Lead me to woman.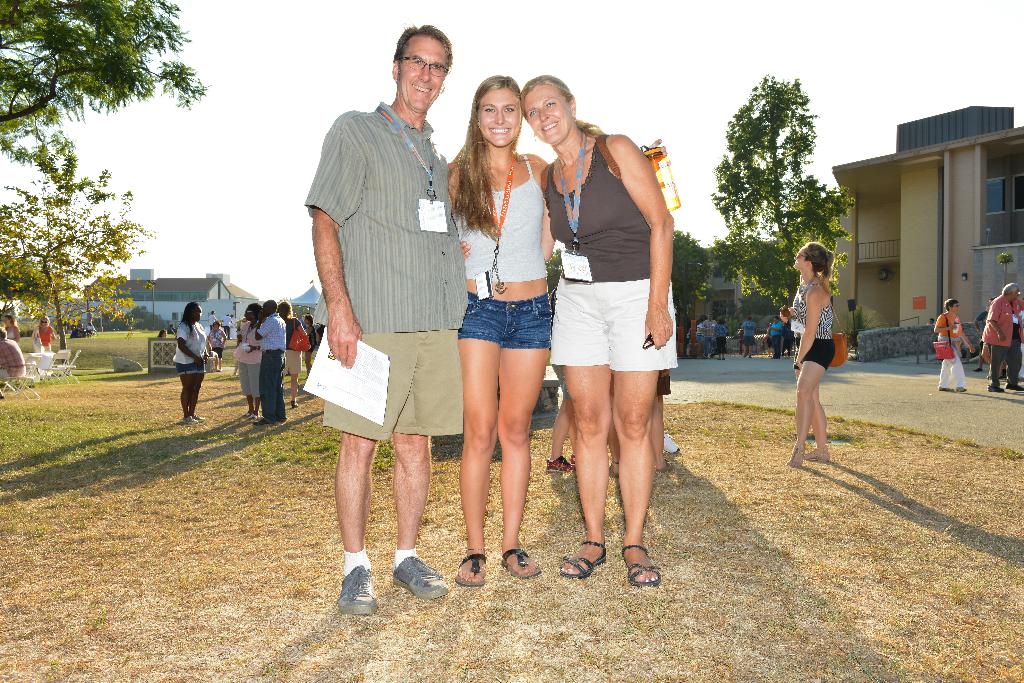
Lead to rect(155, 330, 175, 366).
